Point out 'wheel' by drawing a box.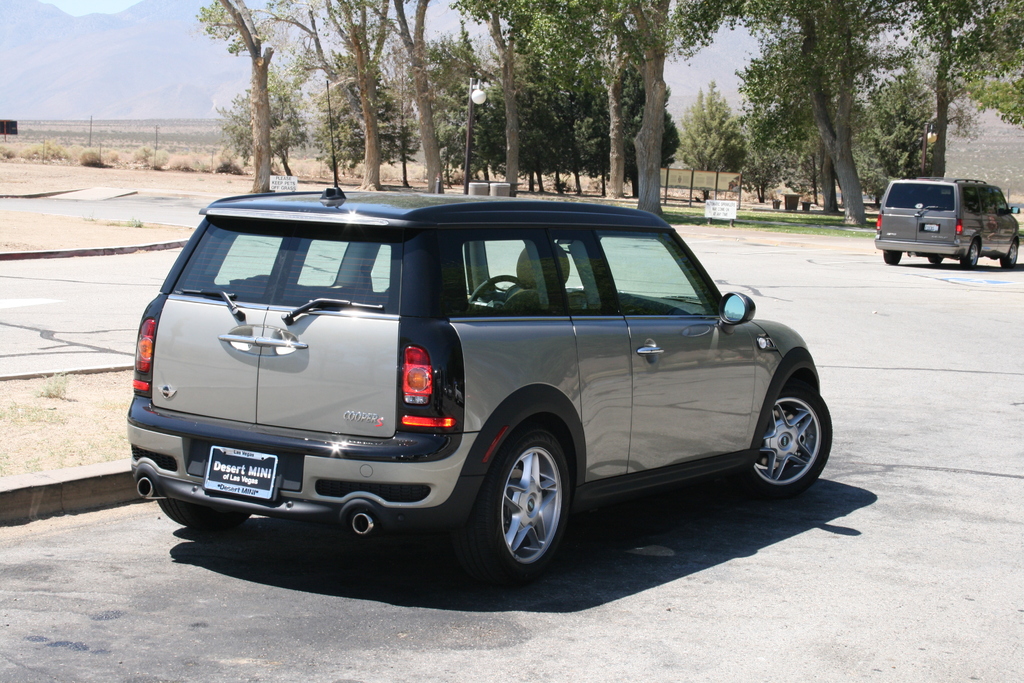
[left=475, top=268, right=529, bottom=298].
